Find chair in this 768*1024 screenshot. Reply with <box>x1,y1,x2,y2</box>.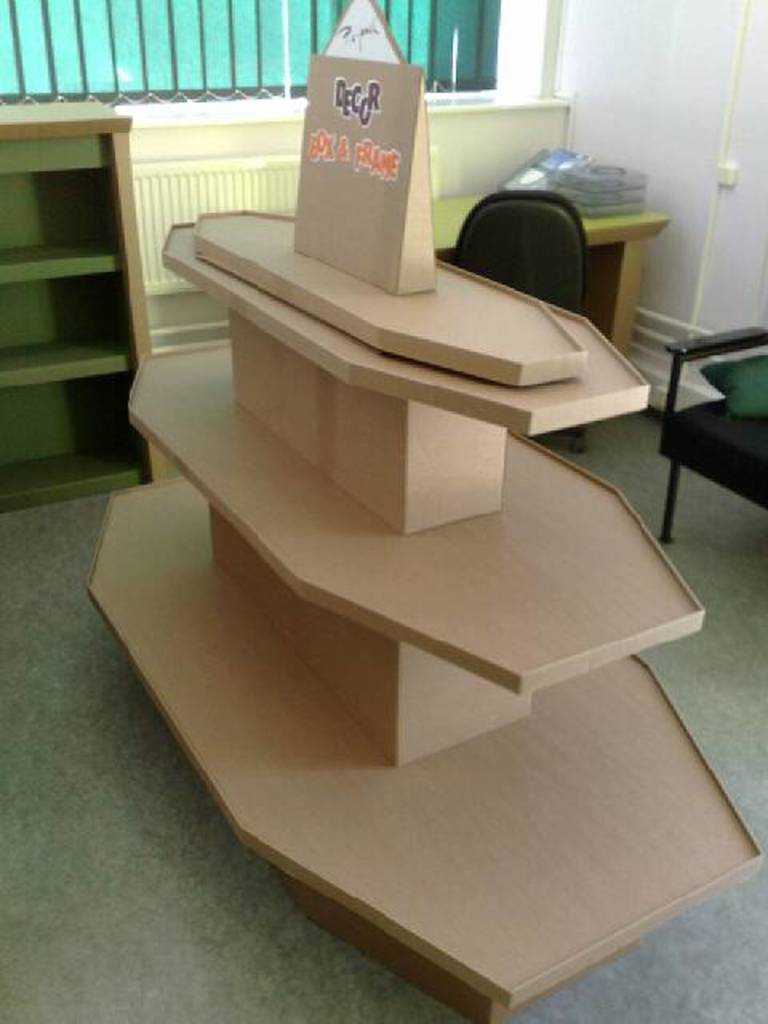
<box>450,192,592,459</box>.
